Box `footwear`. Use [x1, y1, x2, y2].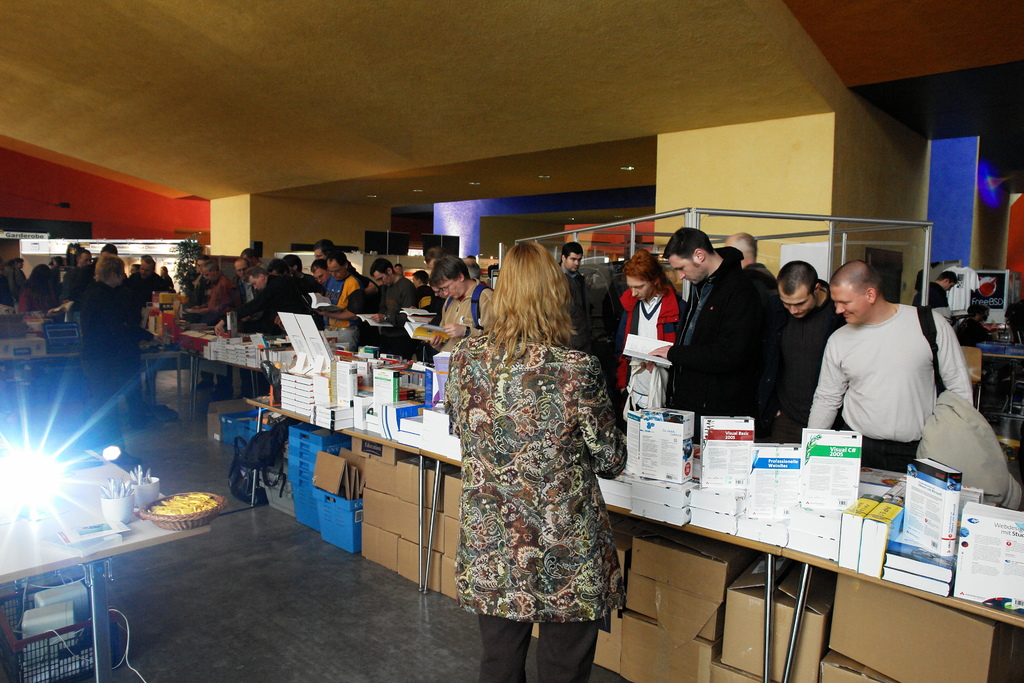
[109, 450, 141, 467].
